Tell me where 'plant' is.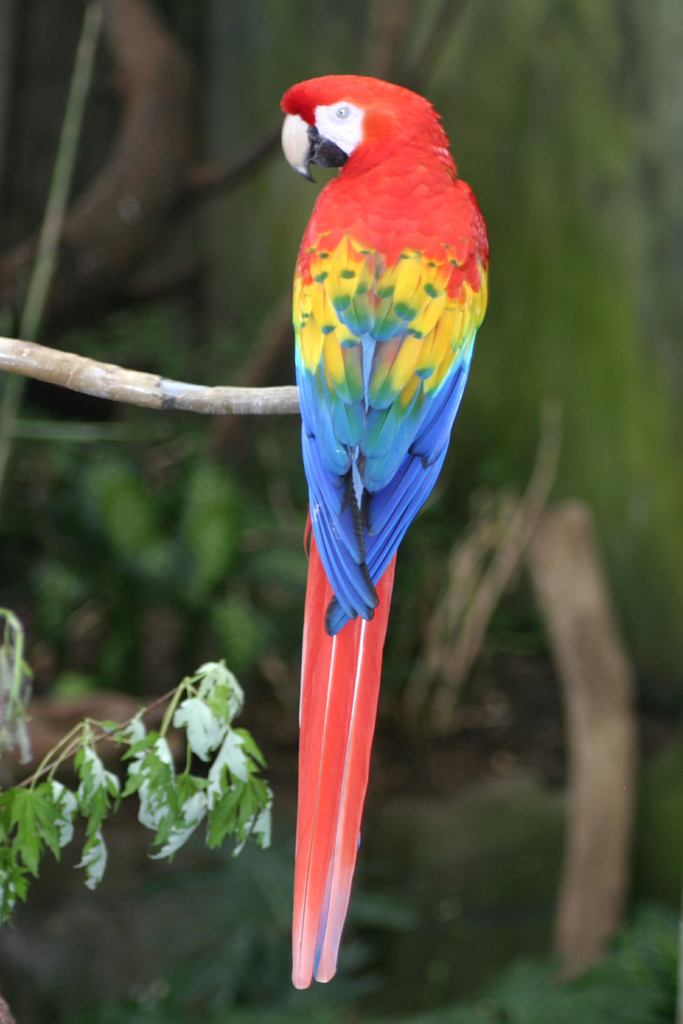
'plant' is at rect(42, 659, 252, 909).
